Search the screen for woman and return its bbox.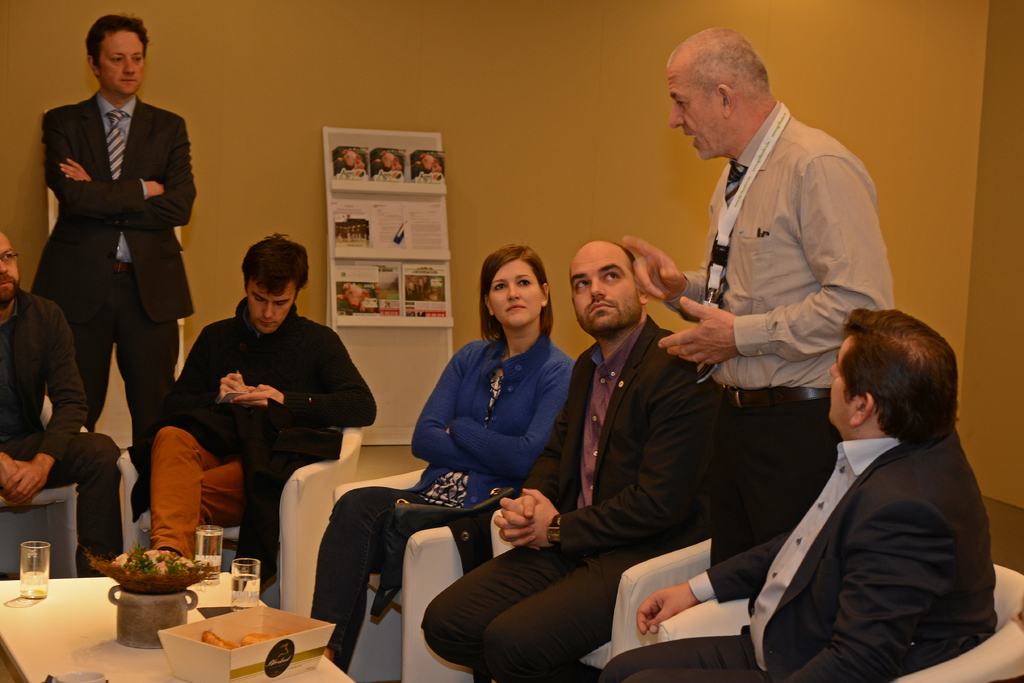
Found: 301 244 586 680.
